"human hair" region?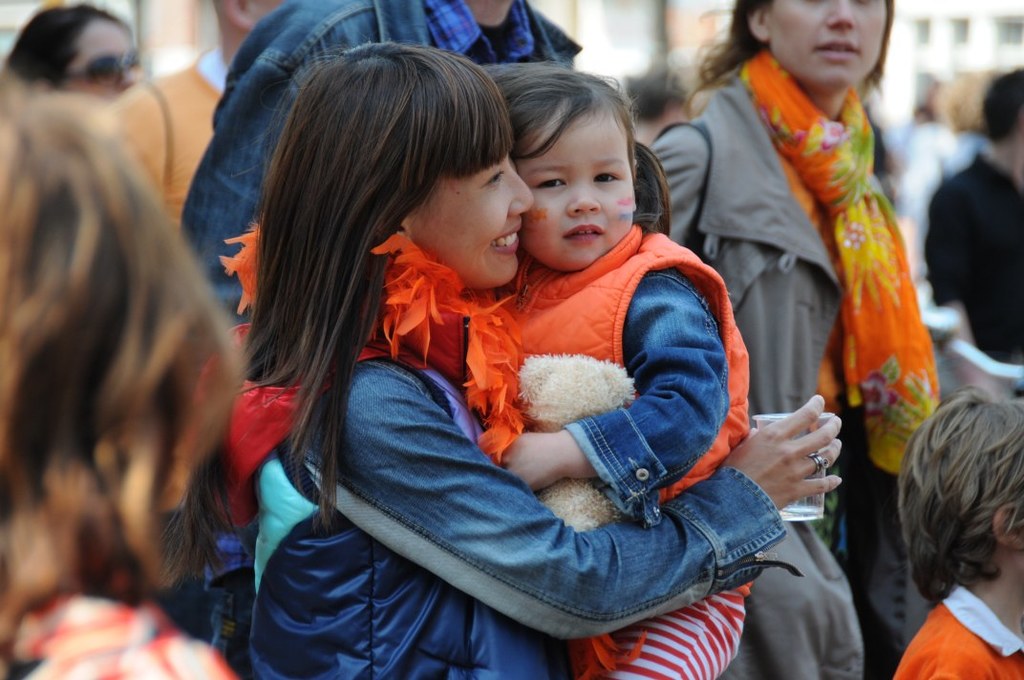
{"x1": 685, "y1": 0, "x2": 895, "y2": 117}
